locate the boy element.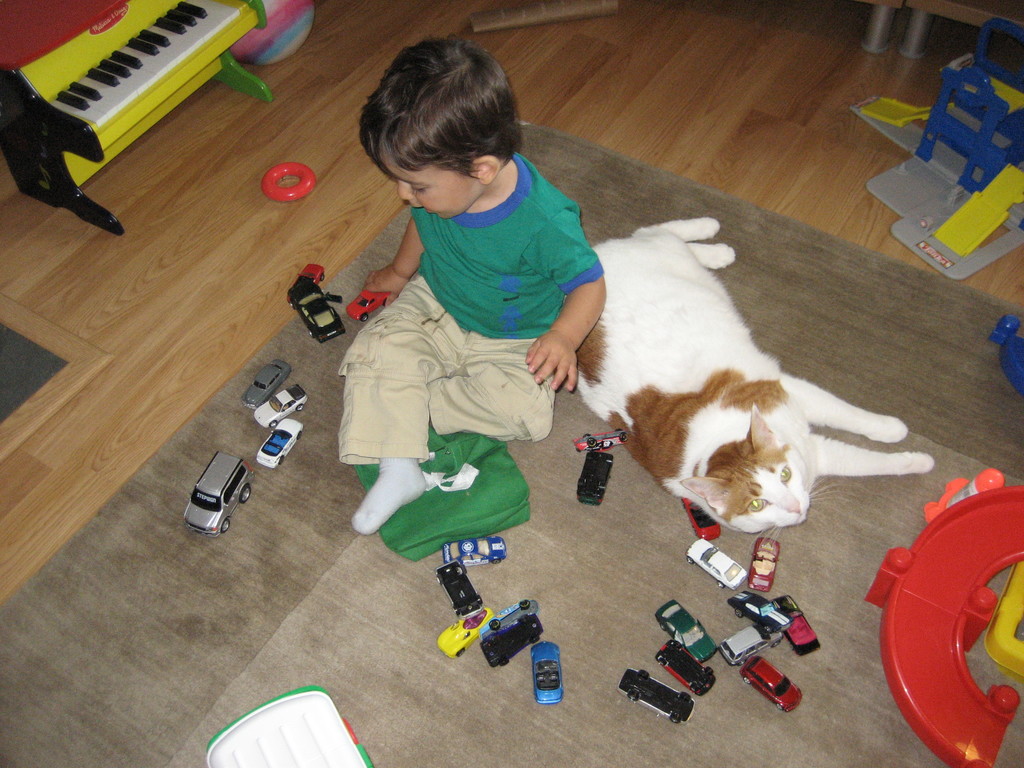
Element bbox: rect(320, 70, 612, 609).
